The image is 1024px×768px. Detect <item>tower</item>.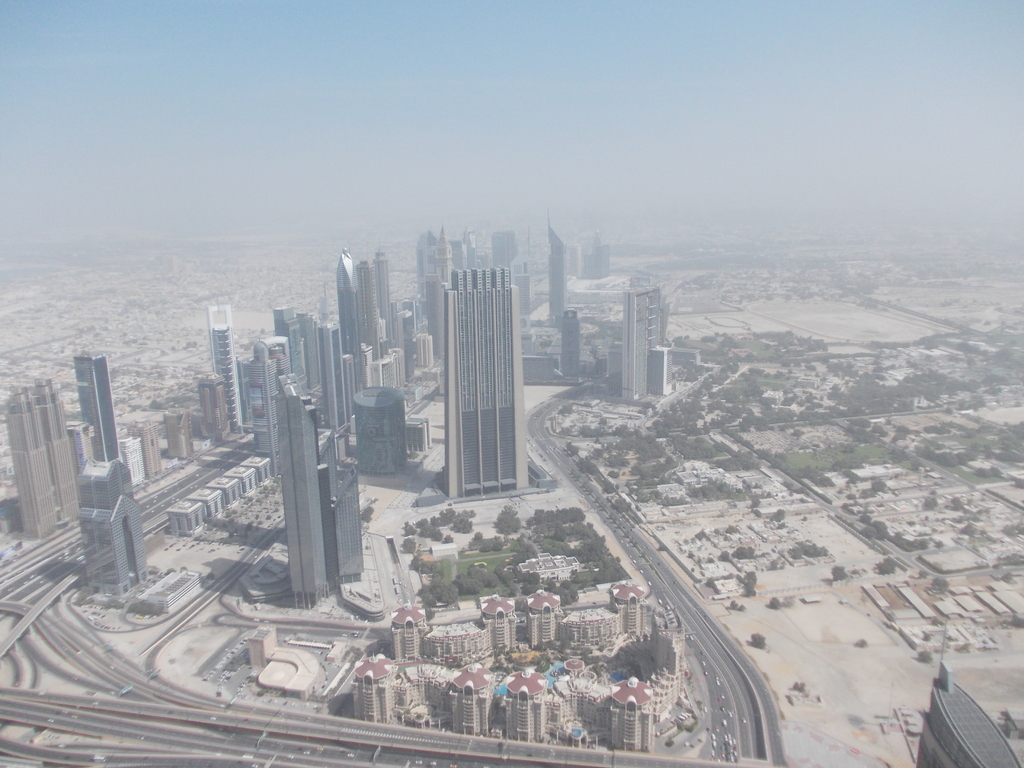
Detection: {"left": 584, "top": 256, "right": 691, "bottom": 406}.
